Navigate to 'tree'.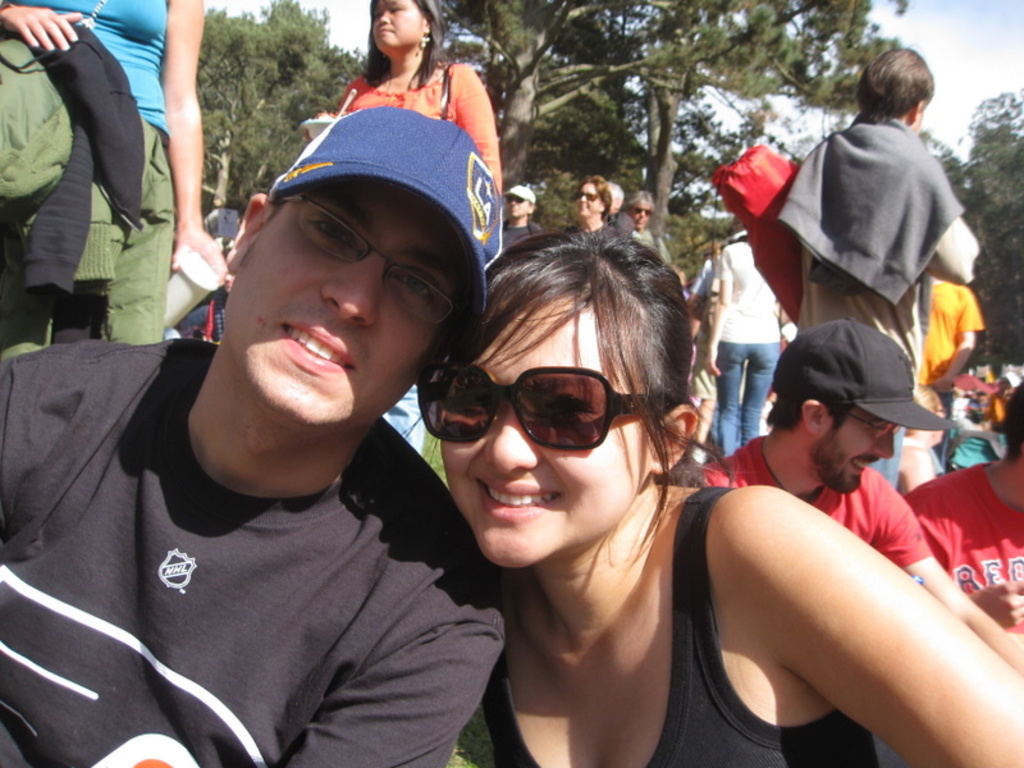
Navigation target: [x1=191, y1=0, x2=371, y2=223].
